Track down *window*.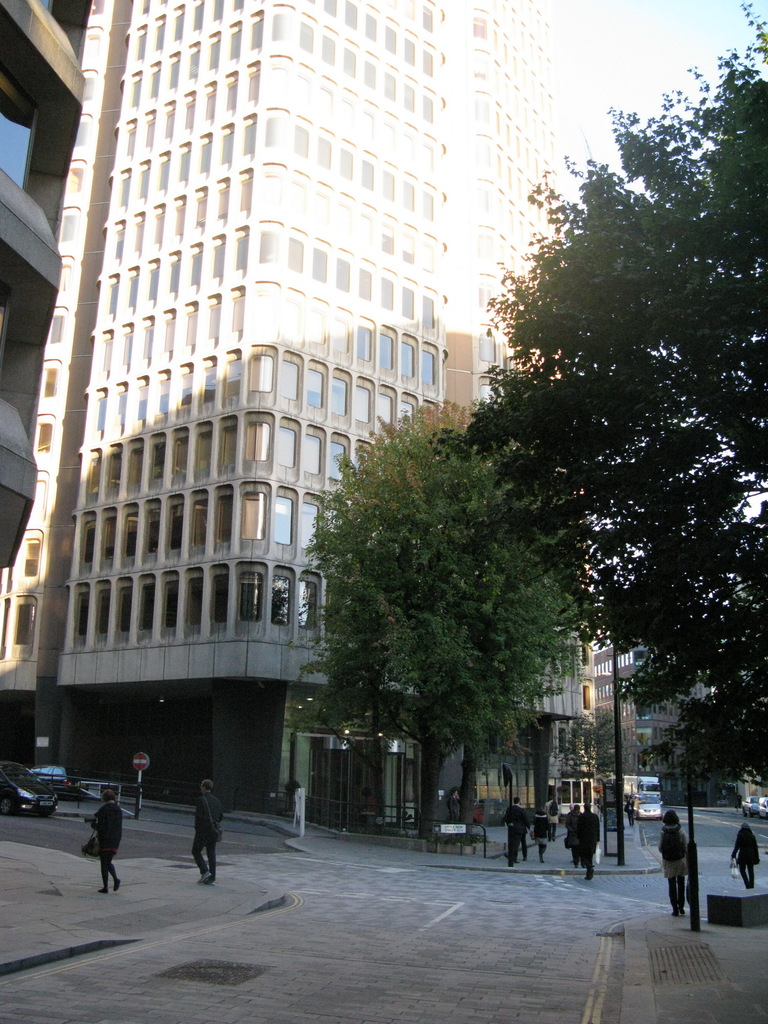
Tracked to (x1=141, y1=115, x2=157, y2=155).
